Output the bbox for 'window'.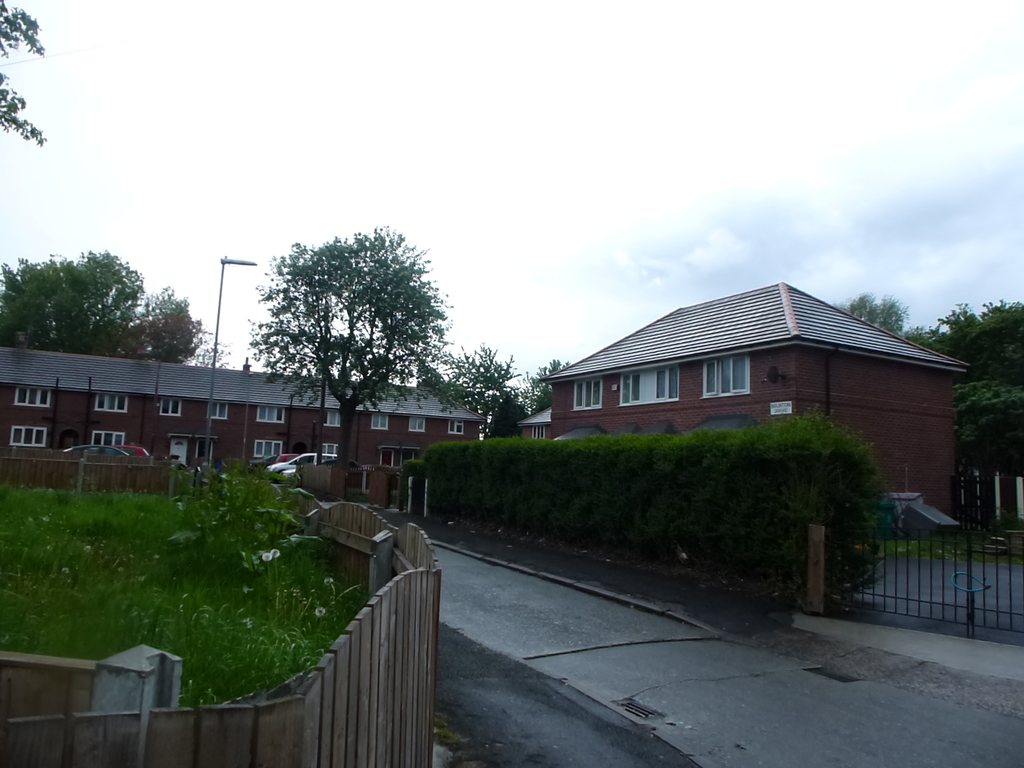
<bbox>533, 427, 546, 436</bbox>.
